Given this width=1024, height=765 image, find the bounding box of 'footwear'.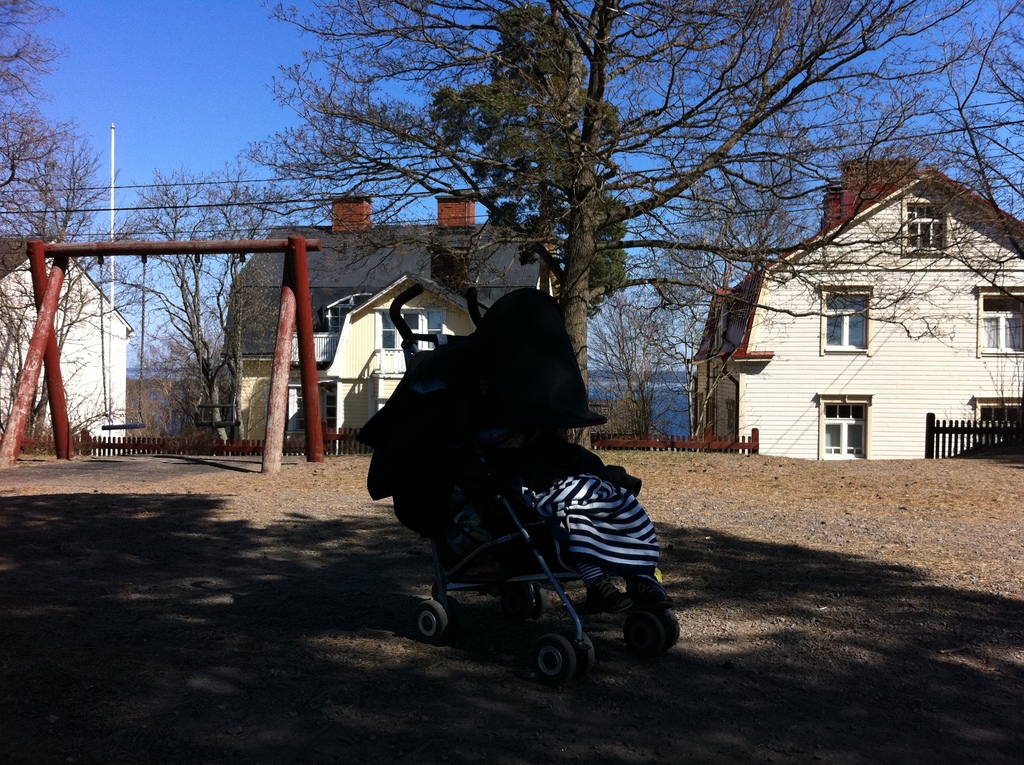
Rect(586, 574, 631, 615).
